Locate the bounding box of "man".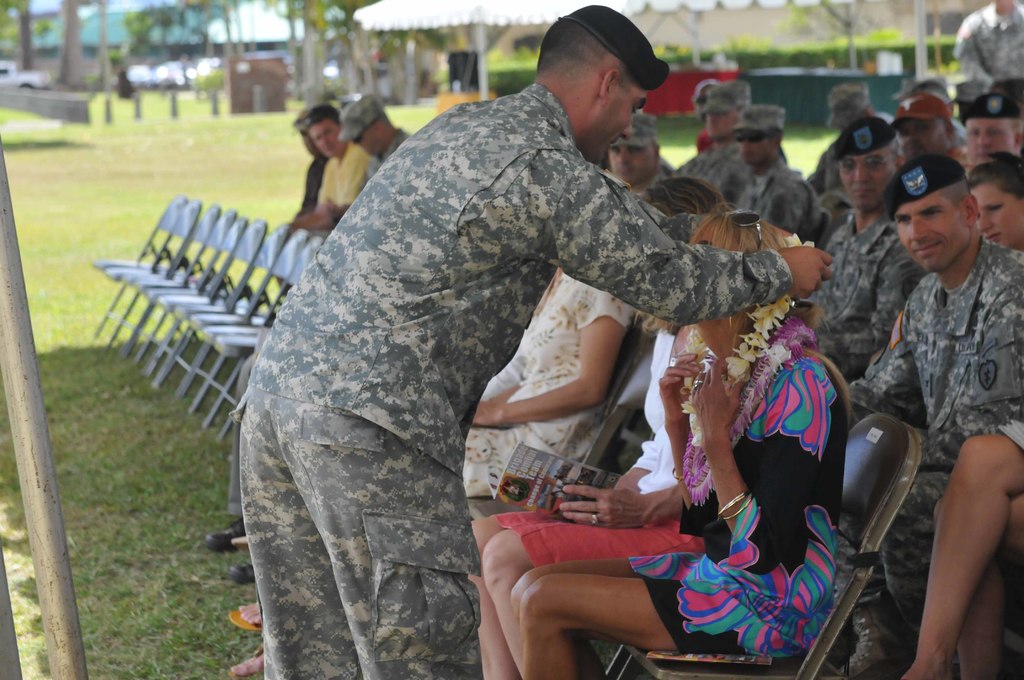
Bounding box: bbox=[265, 94, 346, 302].
